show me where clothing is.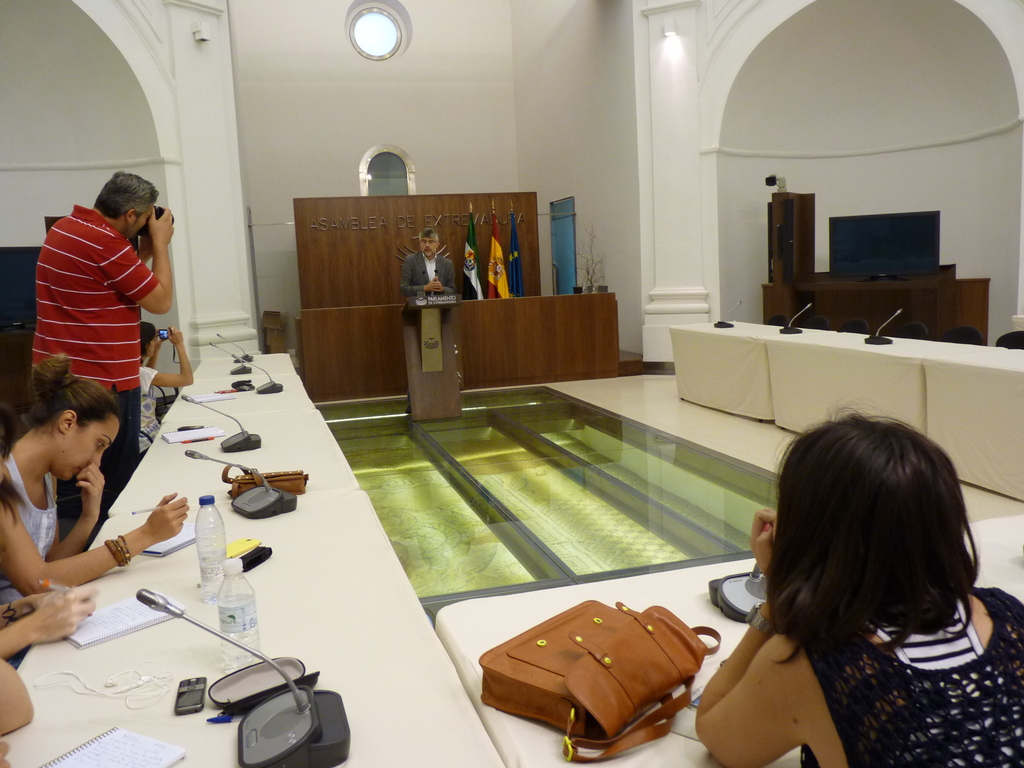
clothing is at select_region(129, 353, 168, 461).
